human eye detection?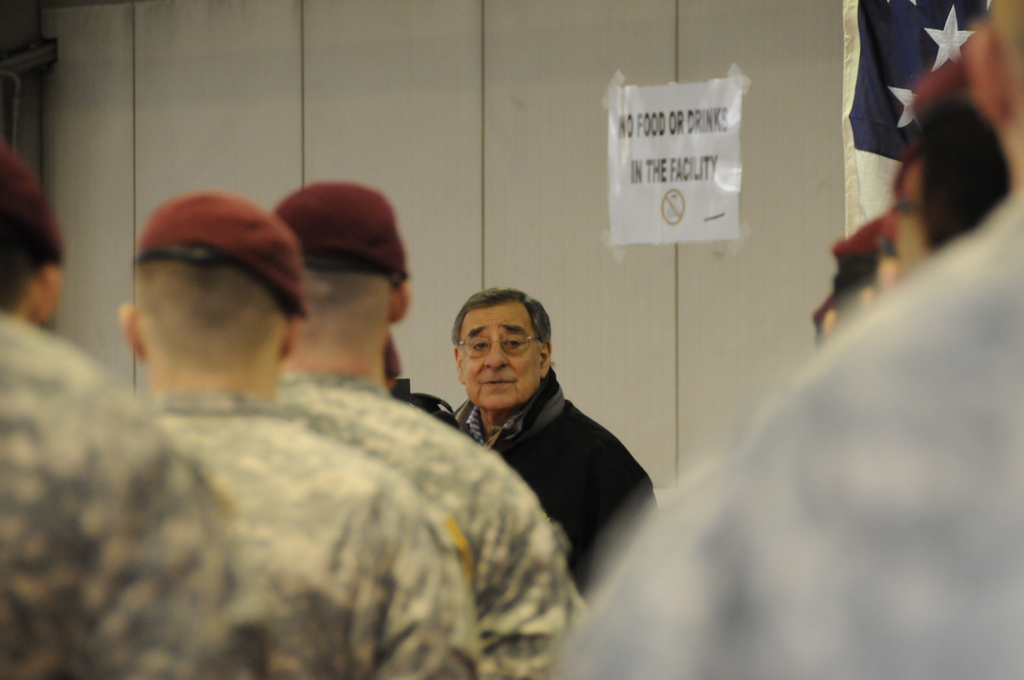
l=473, t=335, r=490, b=352
